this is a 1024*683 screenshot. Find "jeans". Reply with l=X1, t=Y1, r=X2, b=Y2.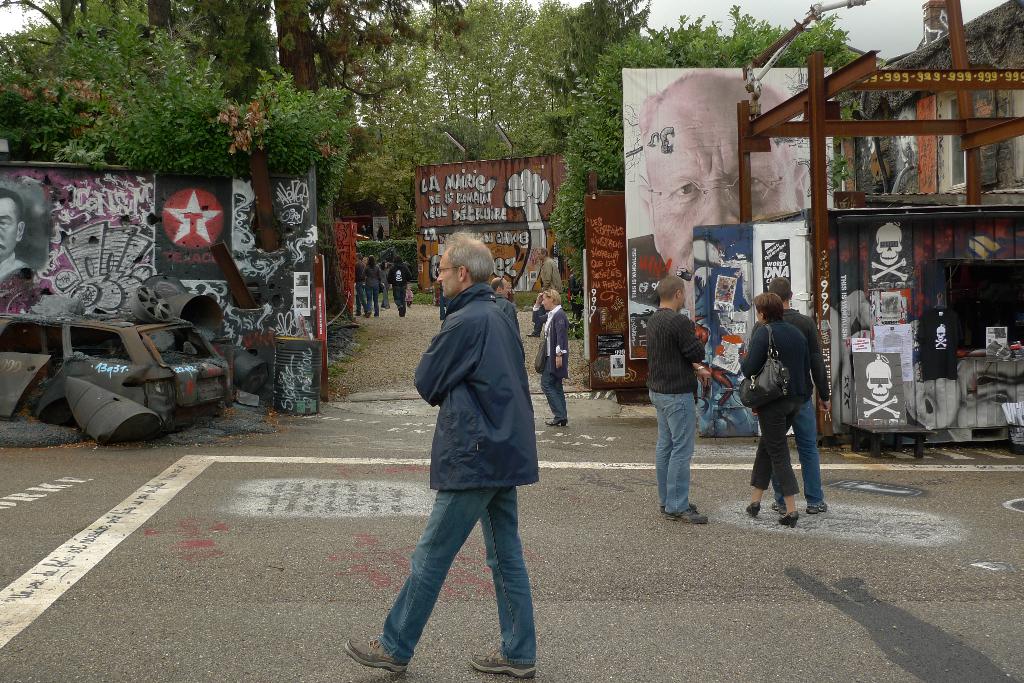
l=790, t=394, r=828, b=509.
